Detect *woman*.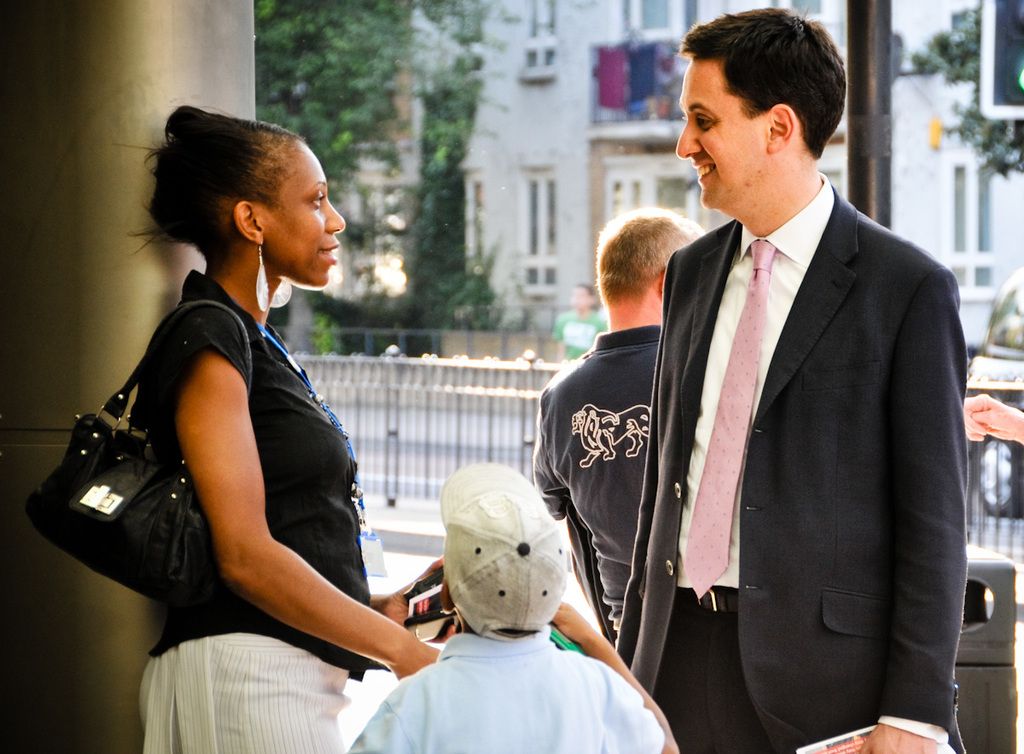
Detected at <region>83, 68, 393, 753</region>.
